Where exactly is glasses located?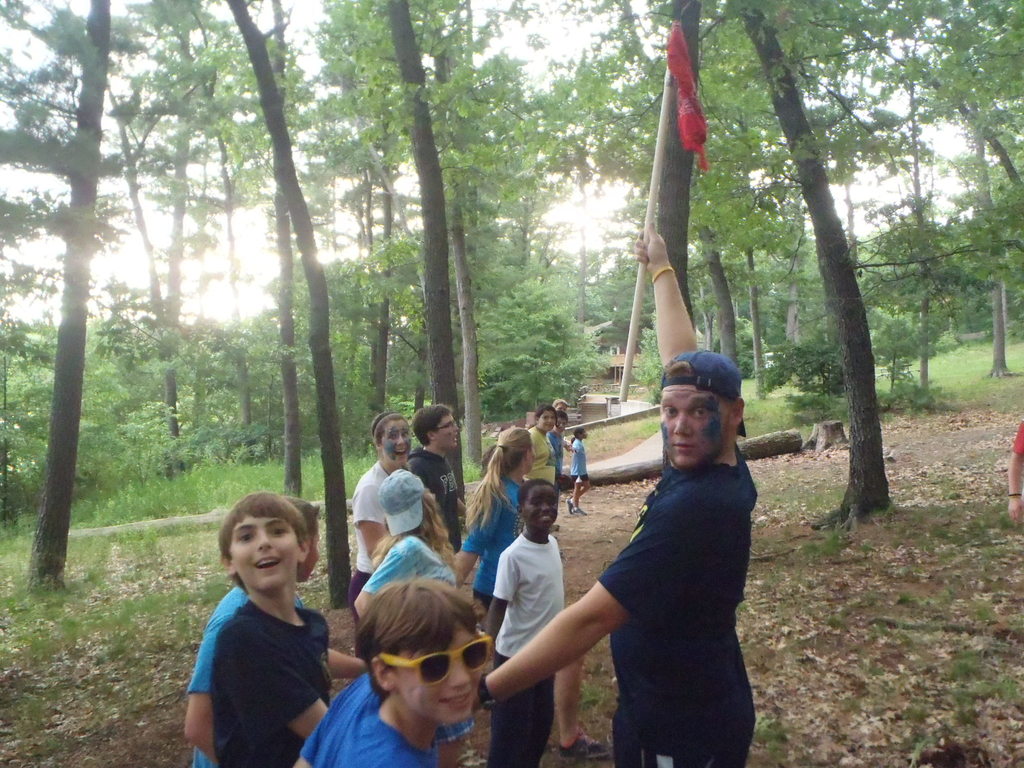
Its bounding box is 379/629/495/689.
